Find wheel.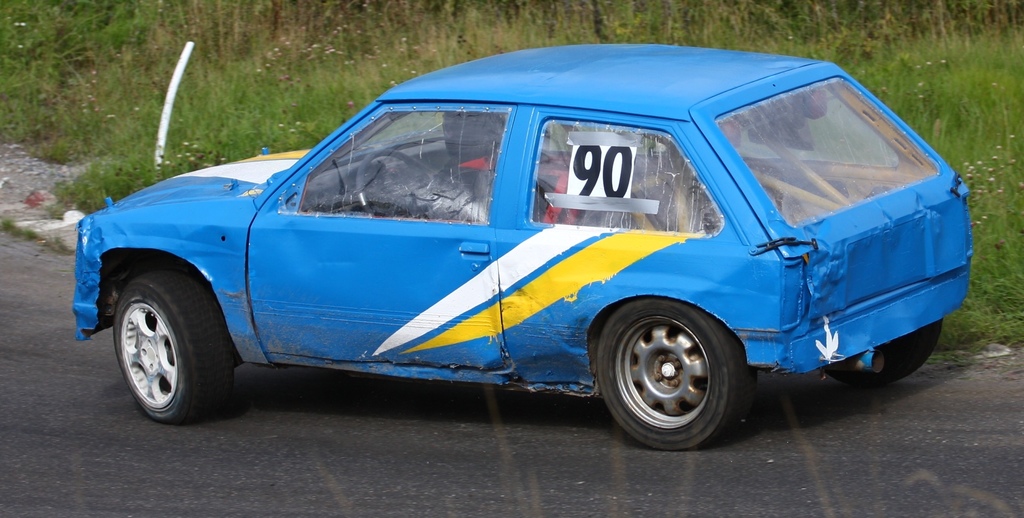
{"left": 114, "top": 266, "right": 237, "bottom": 424}.
